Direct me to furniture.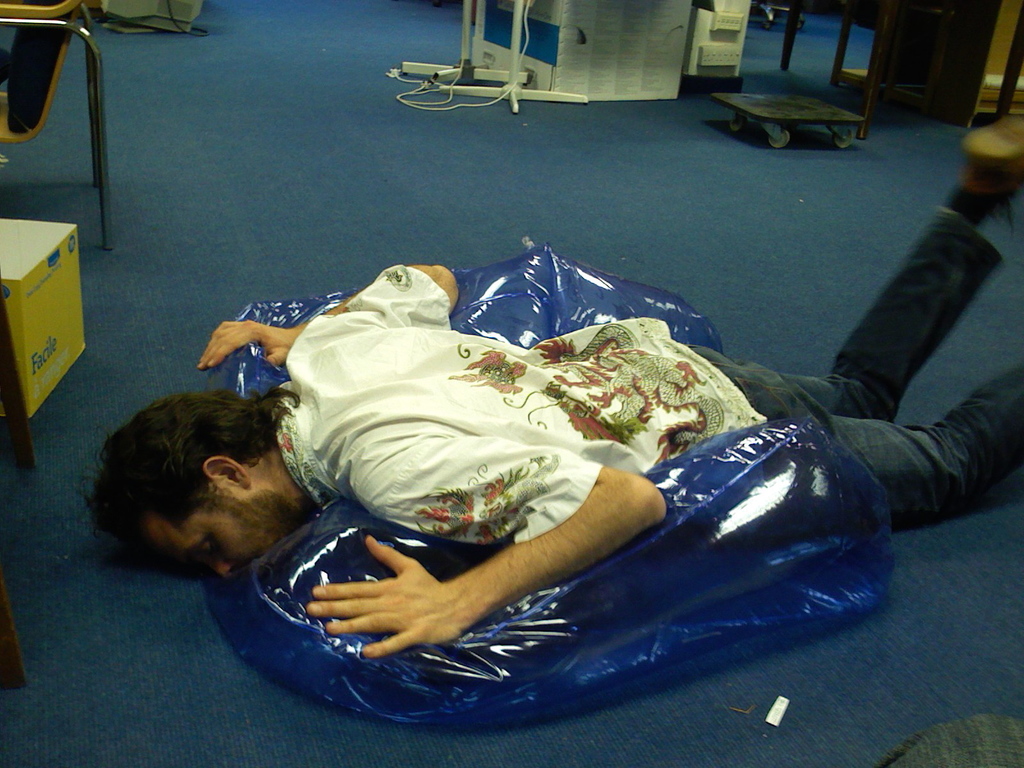
Direction: box(0, 0, 106, 250).
